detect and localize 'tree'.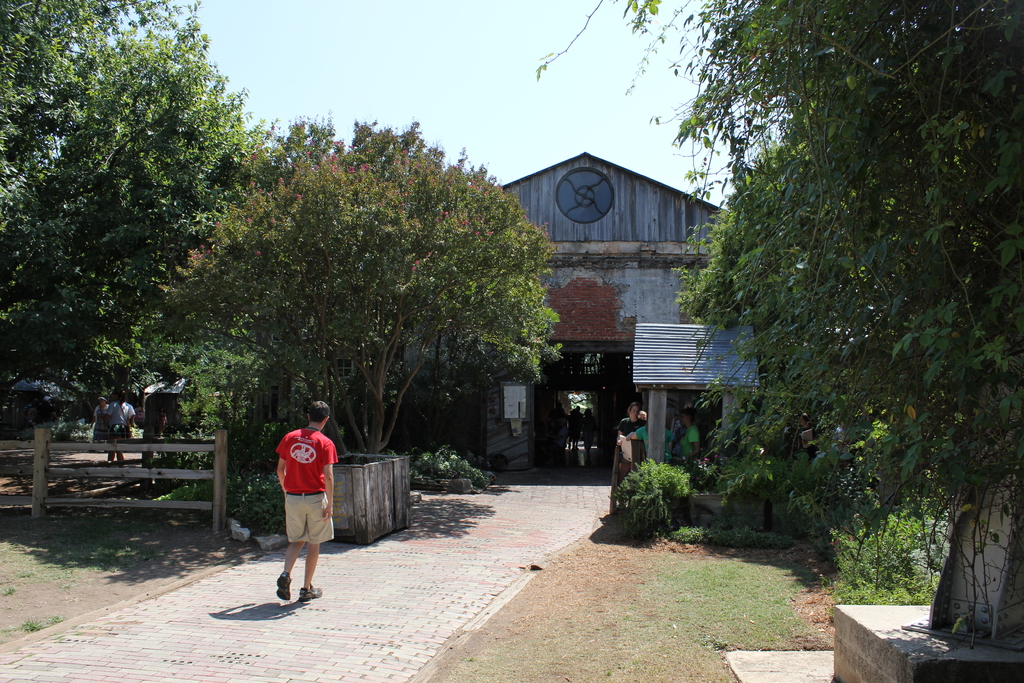
Localized at 533/0/1023/595.
